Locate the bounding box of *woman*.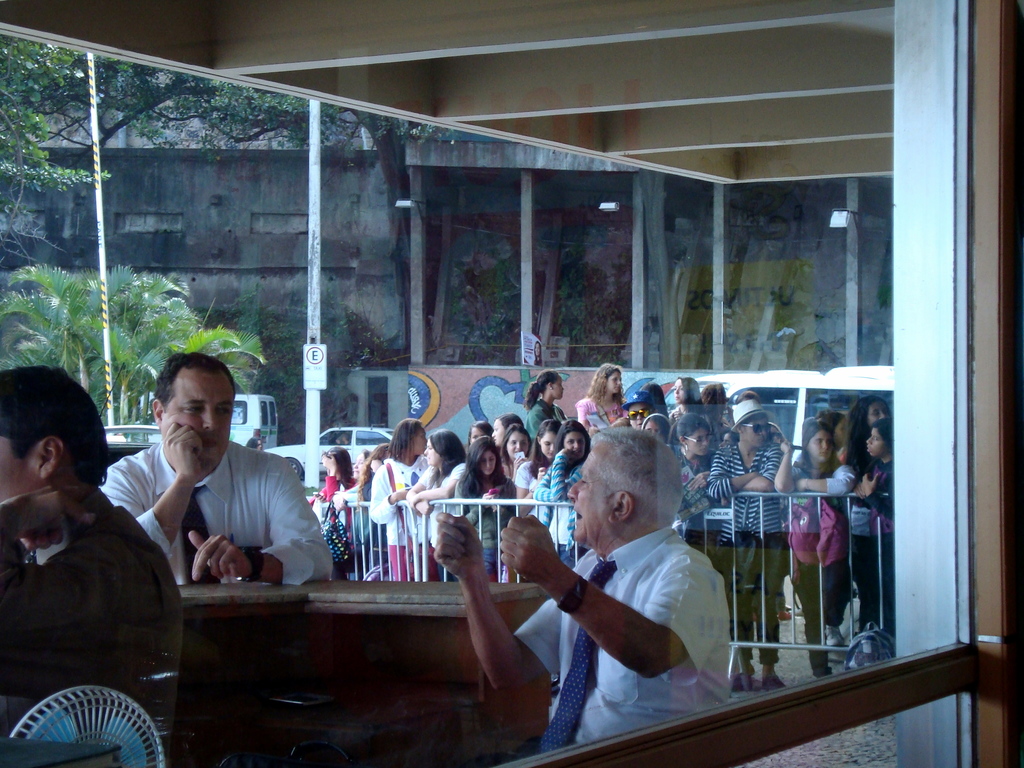
Bounding box: <region>775, 405, 876, 648</region>.
